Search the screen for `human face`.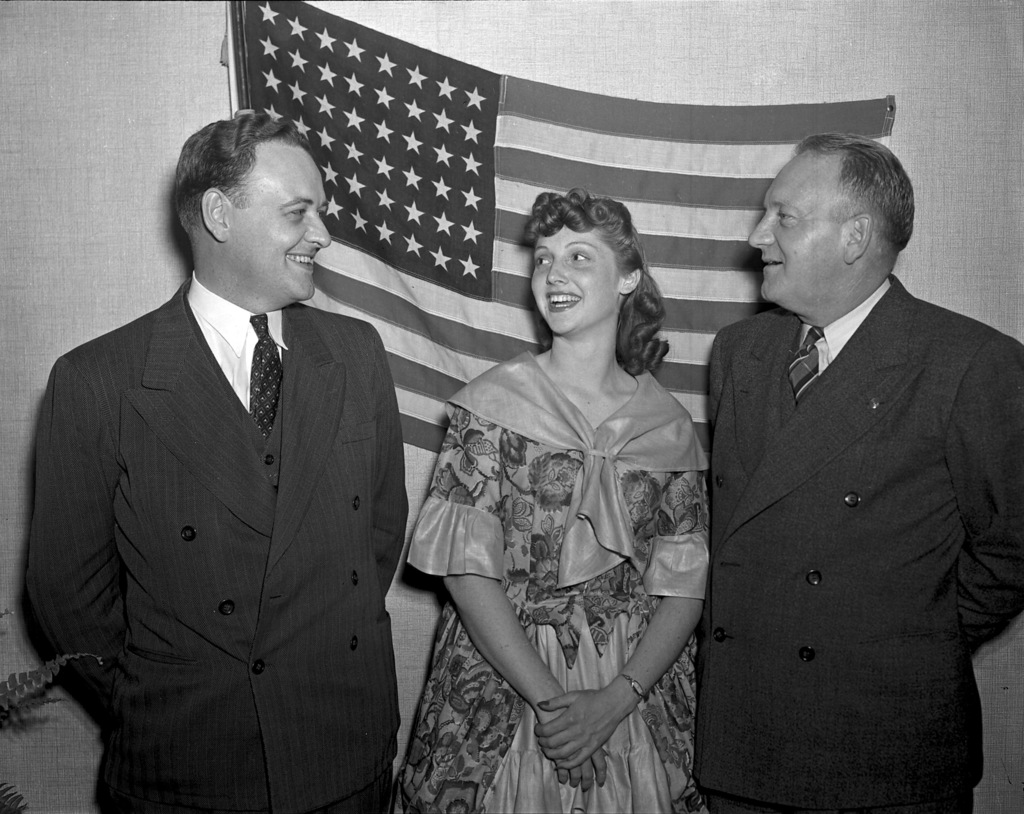
Found at select_region(227, 132, 333, 302).
